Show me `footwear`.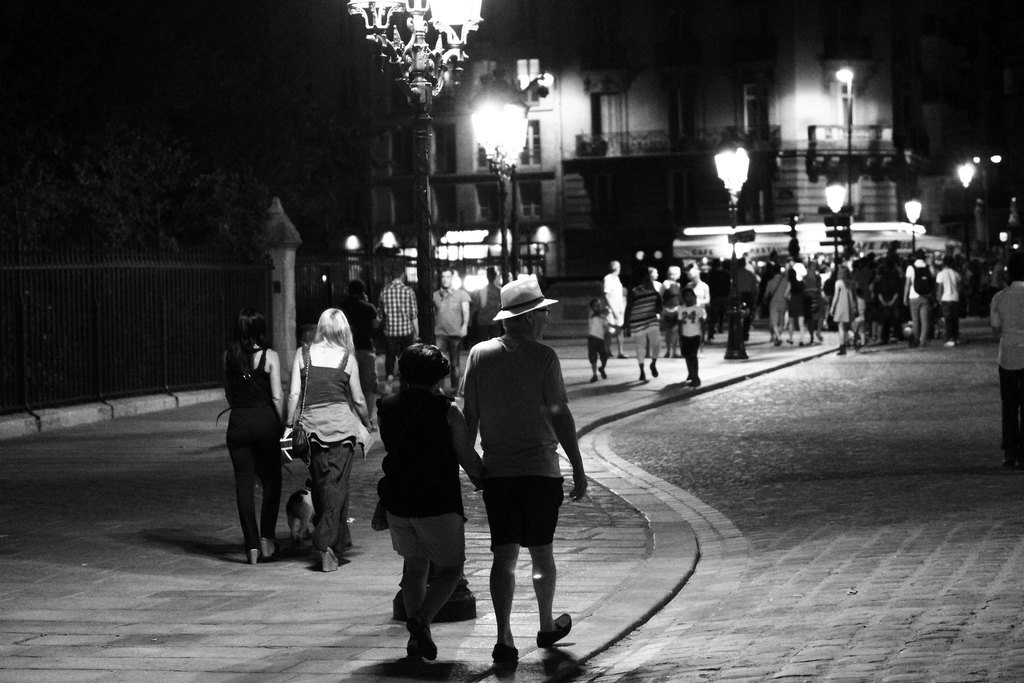
`footwear` is here: bbox=(530, 613, 570, 648).
